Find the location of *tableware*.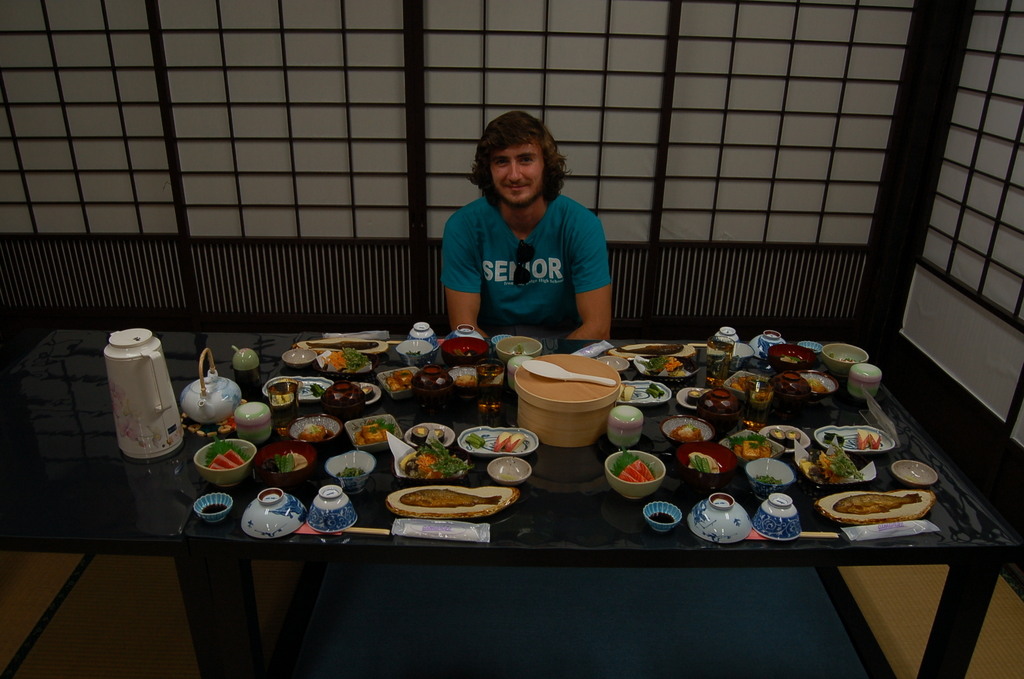
Location: crop(301, 382, 381, 404).
